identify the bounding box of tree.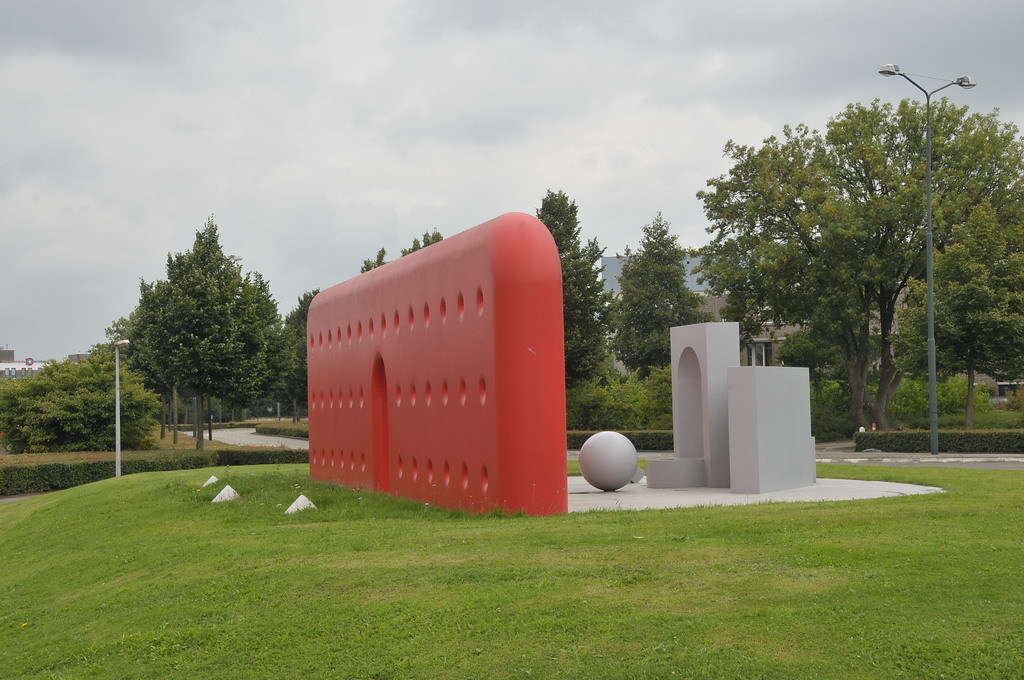
<region>535, 192, 612, 387</region>.
